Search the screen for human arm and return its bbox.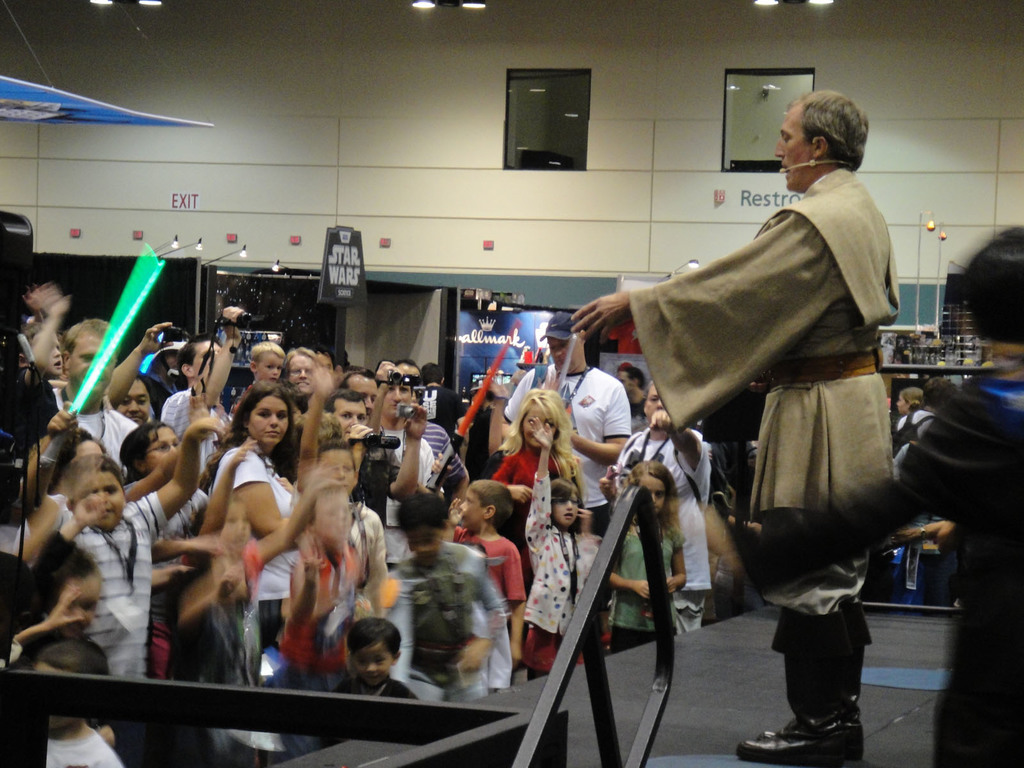
Found: bbox=(157, 531, 234, 560).
